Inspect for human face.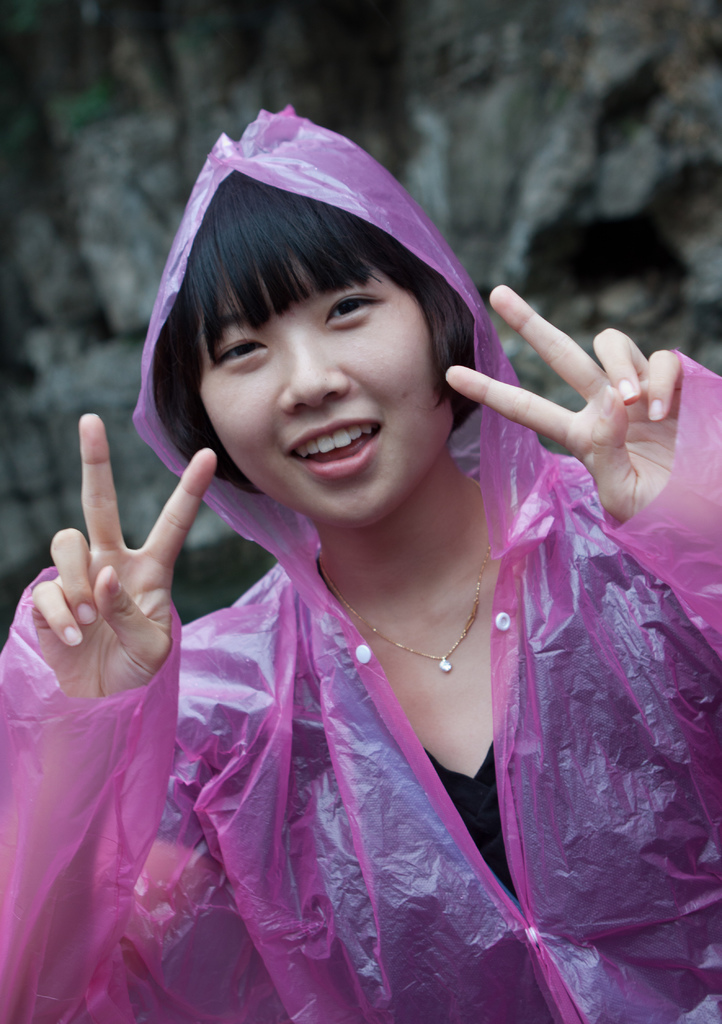
Inspection: <region>196, 258, 455, 518</region>.
